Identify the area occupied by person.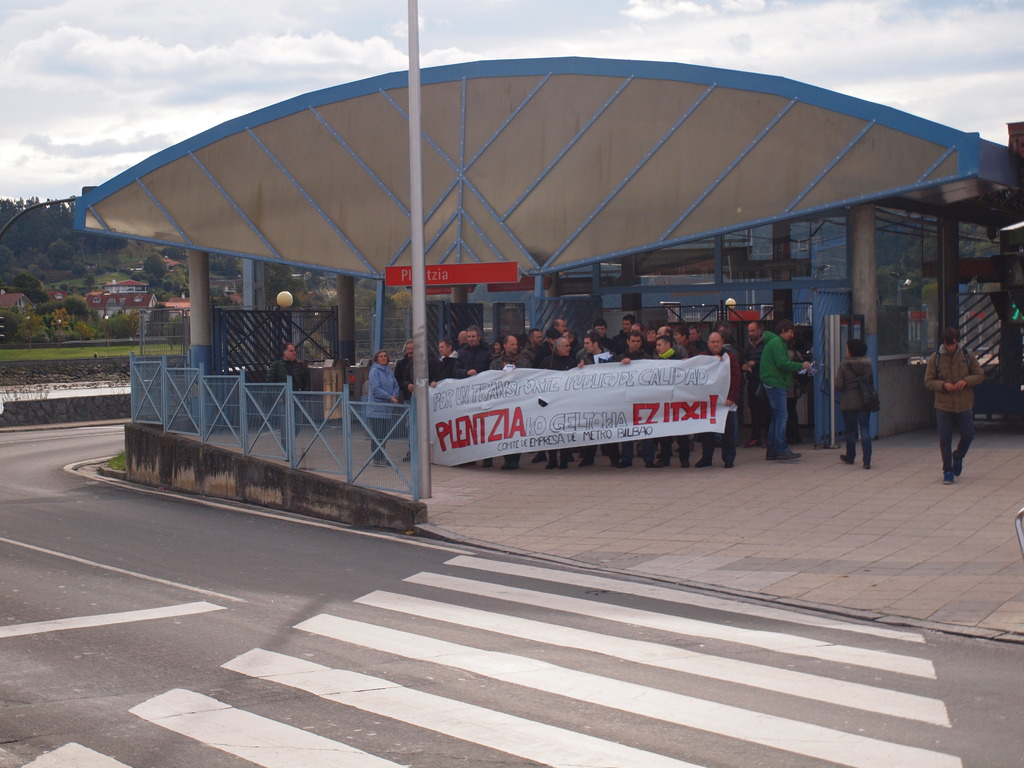
Area: 263:344:307:481.
